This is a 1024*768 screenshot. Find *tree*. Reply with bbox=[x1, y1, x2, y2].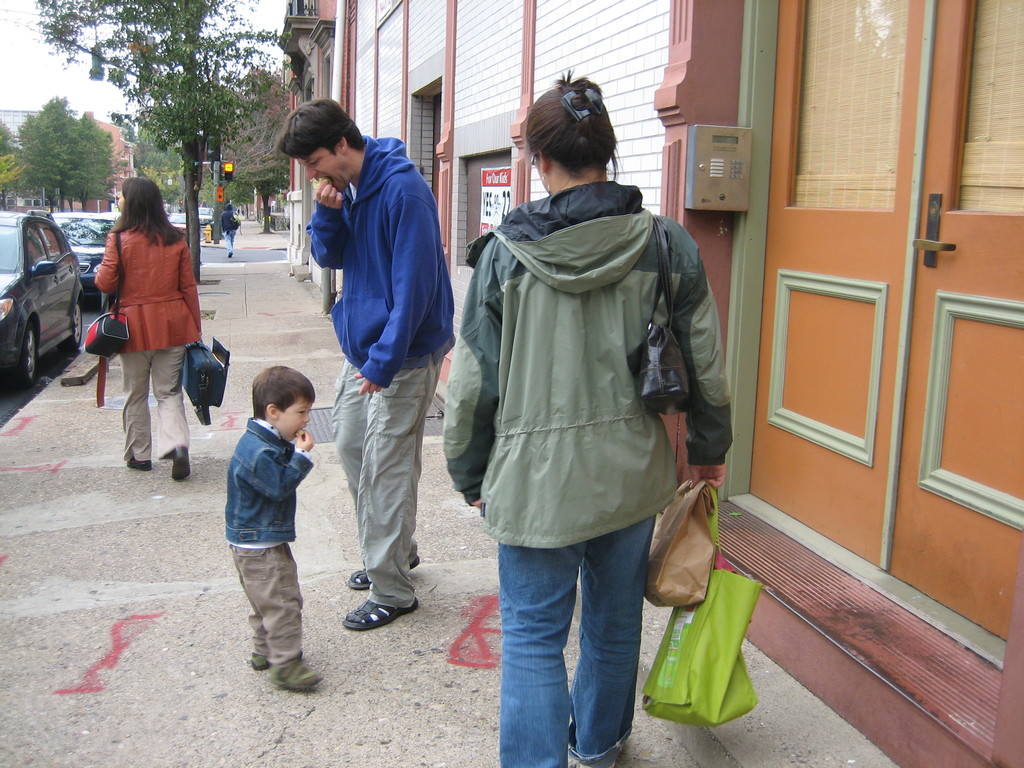
bbox=[6, 71, 115, 237].
